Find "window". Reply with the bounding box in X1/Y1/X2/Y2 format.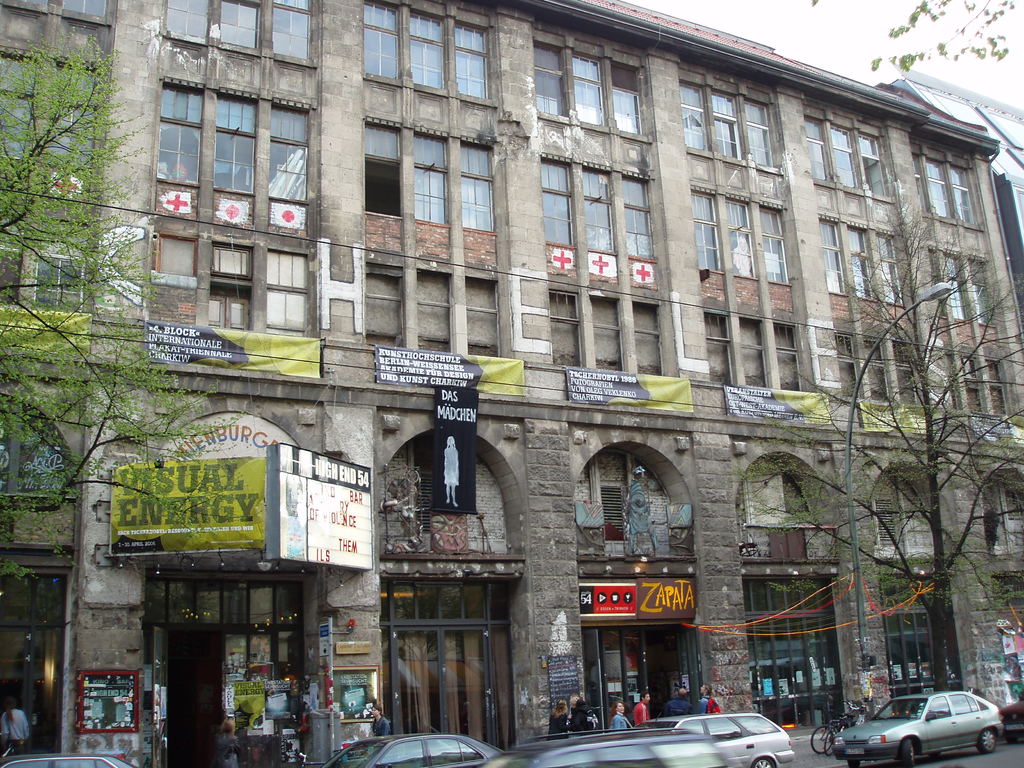
266/102/311/199.
